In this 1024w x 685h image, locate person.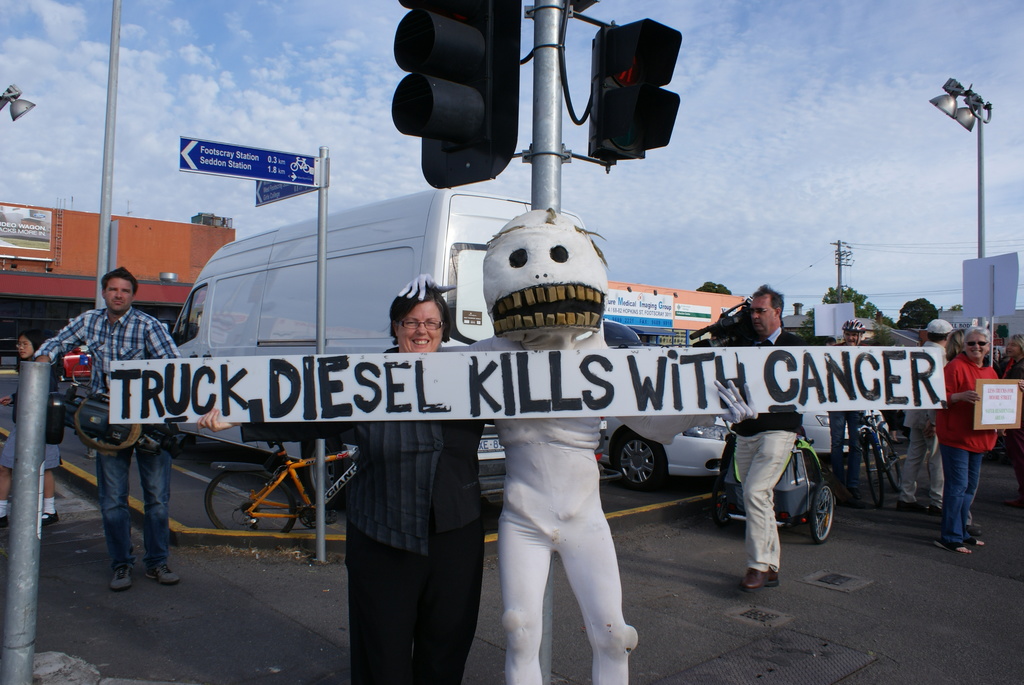
Bounding box: x1=197, y1=283, x2=488, y2=684.
